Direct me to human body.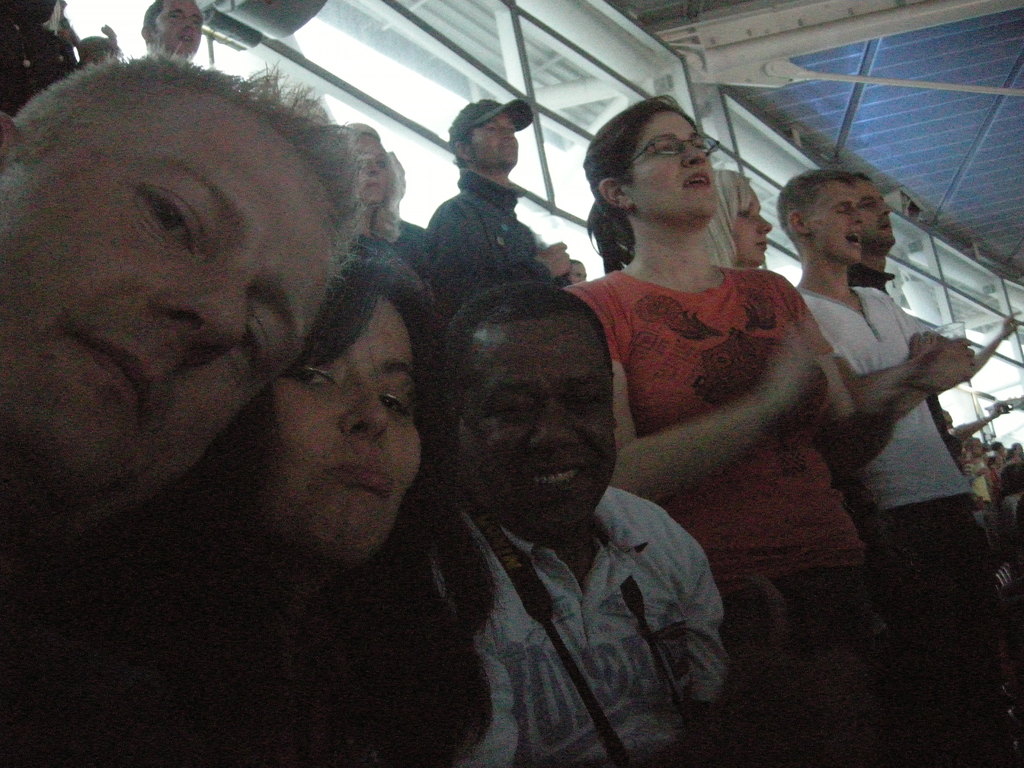
Direction: 420, 87, 591, 289.
